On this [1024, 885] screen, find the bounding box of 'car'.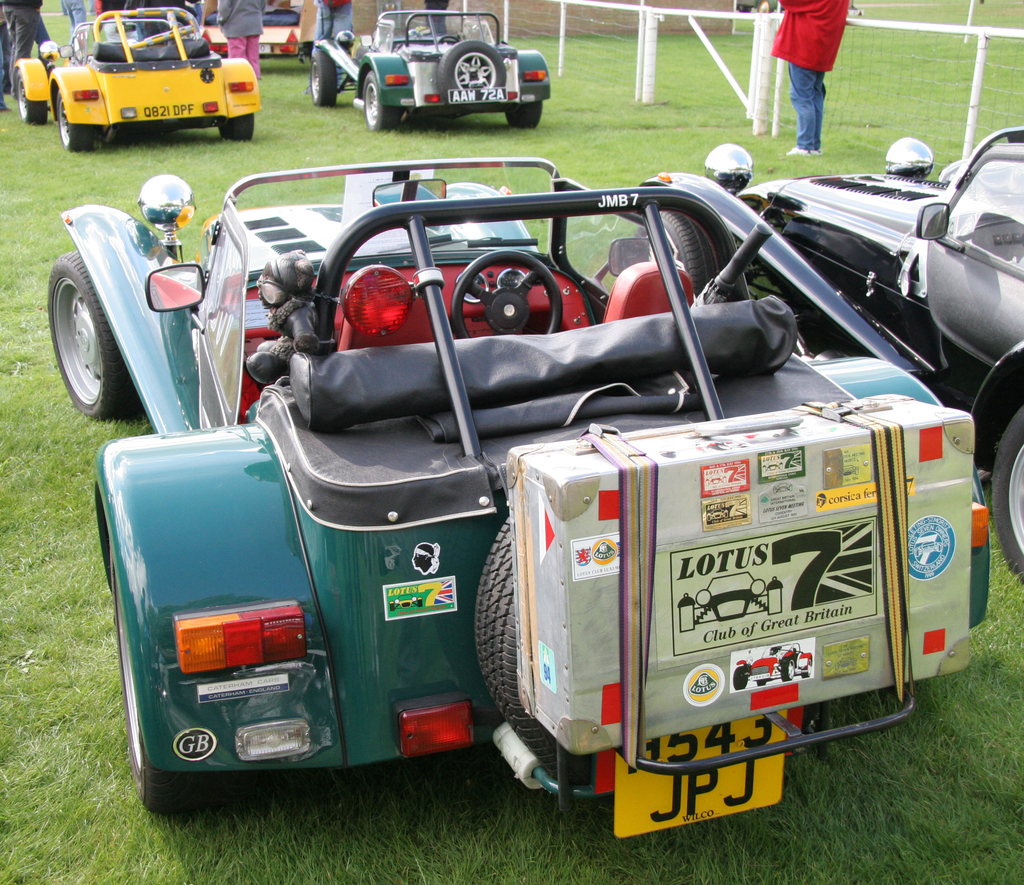
Bounding box: select_region(212, 12, 310, 61).
